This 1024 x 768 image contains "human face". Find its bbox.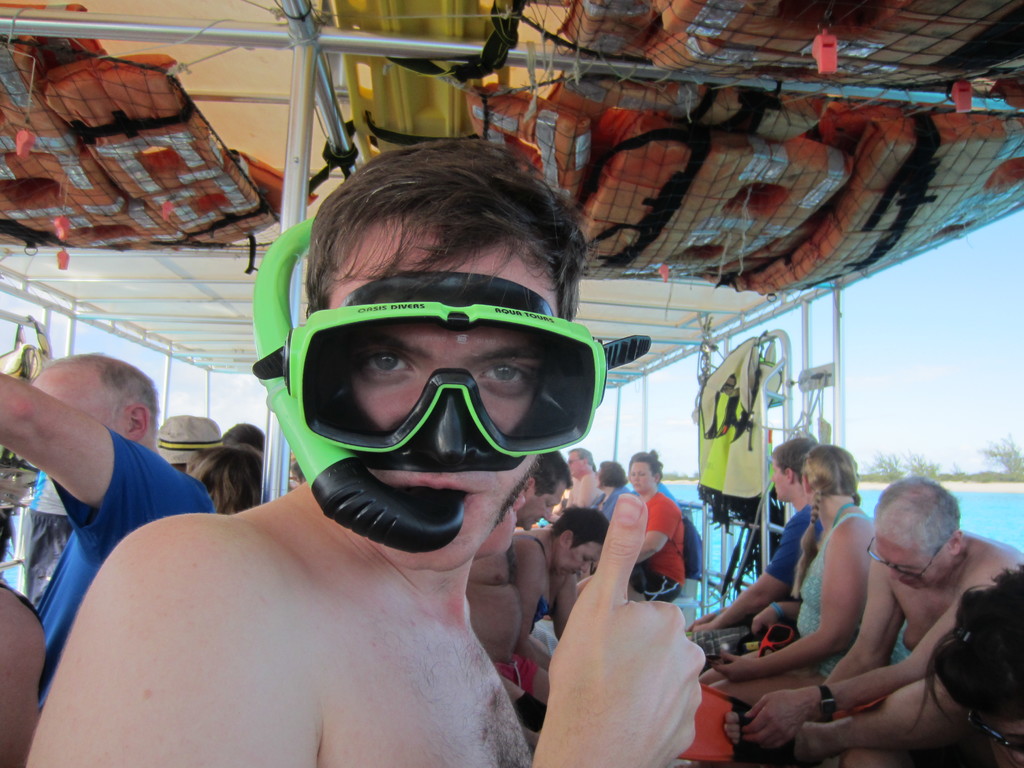
left=879, top=539, right=953, bottom=591.
